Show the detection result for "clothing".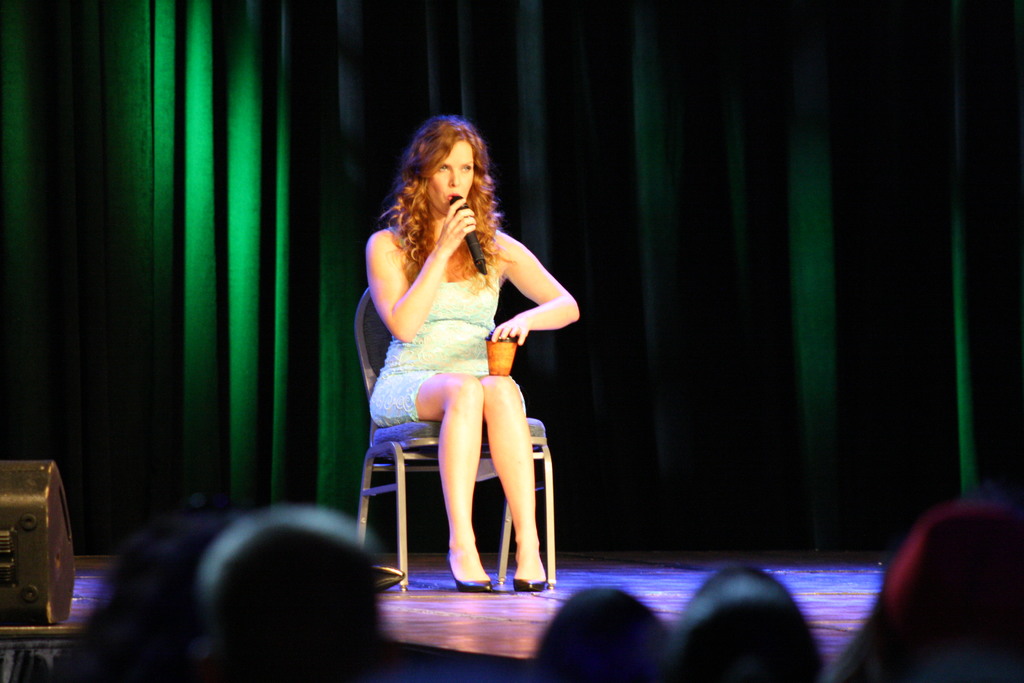
bbox(374, 213, 519, 456).
